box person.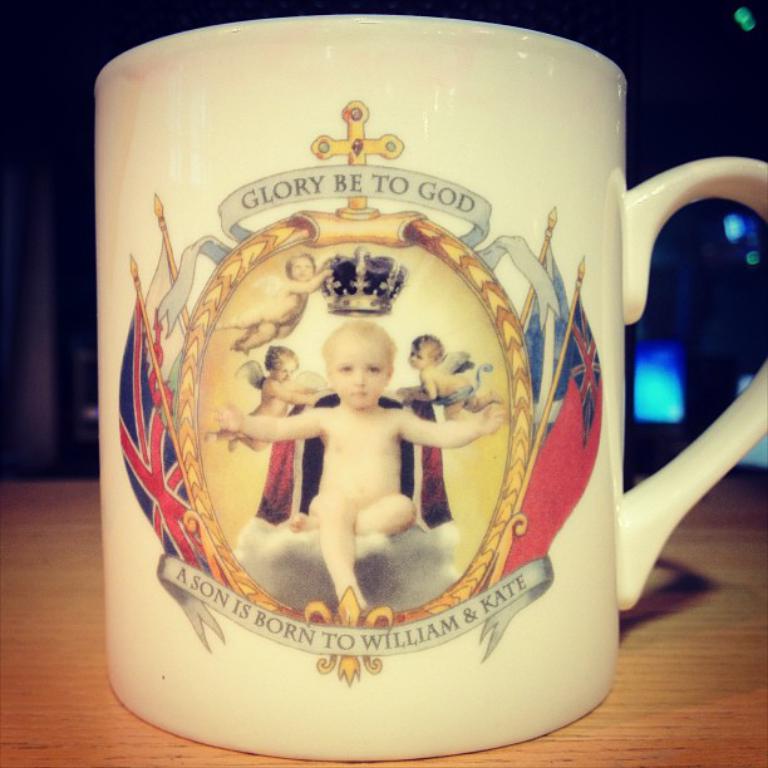
(227, 340, 324, 449).
